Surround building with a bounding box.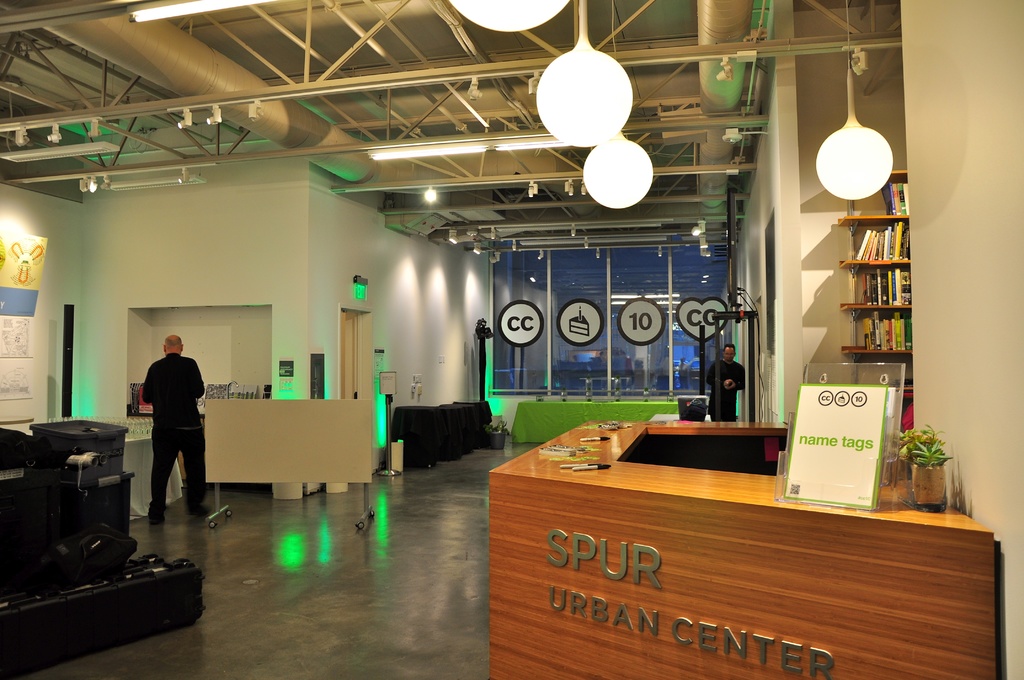
(x1=0, y1=0, x2=1023, y2=679).
